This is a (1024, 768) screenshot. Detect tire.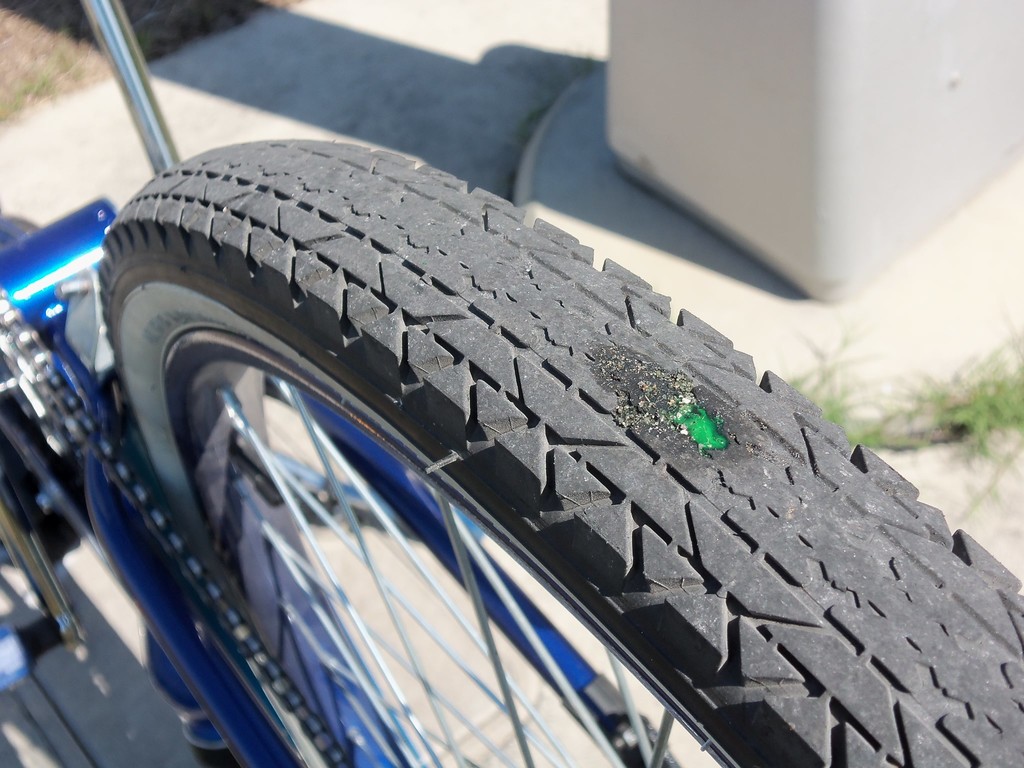
{"x1": 106, "y1": 142, "x2": 1023, "y2": 767}.
